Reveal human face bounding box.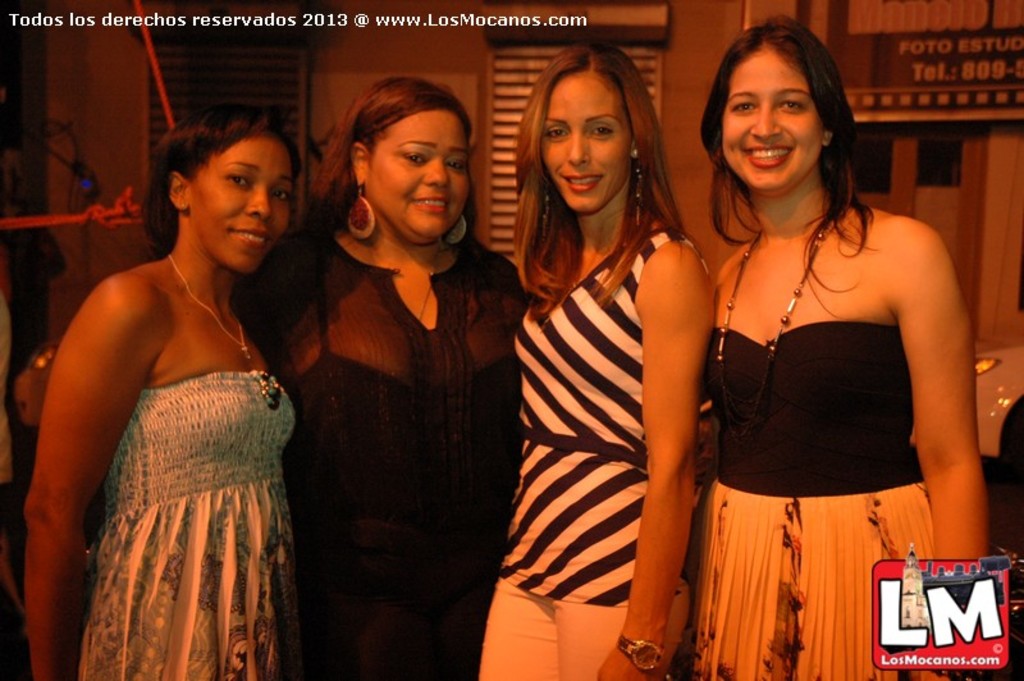
Revealed: x1=721, y1=49, x2=826, y2=195.
